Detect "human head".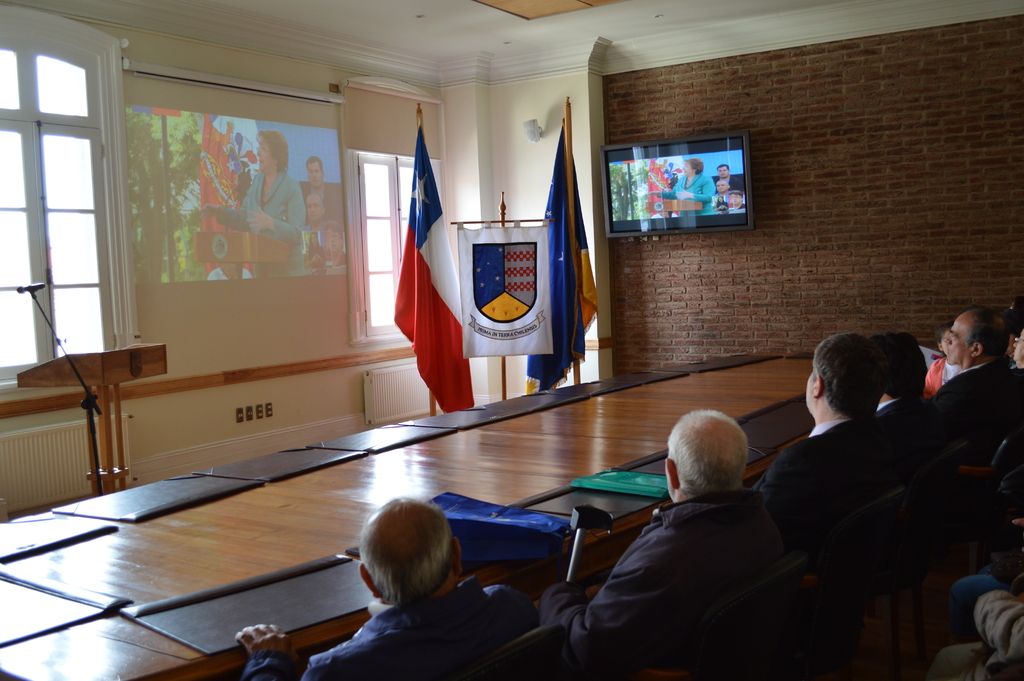
Detected at left=323, top=225, right=342, bottom=256.
